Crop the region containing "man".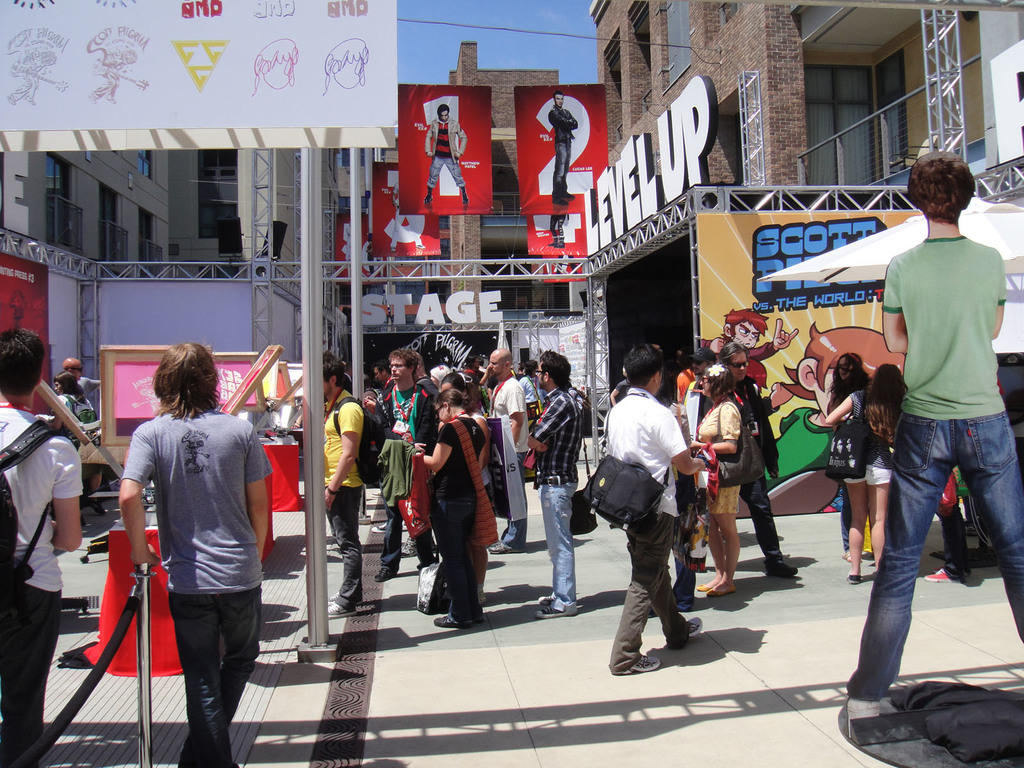
Crop region: [x1=483, y1=348, x2=530, y2=559].
